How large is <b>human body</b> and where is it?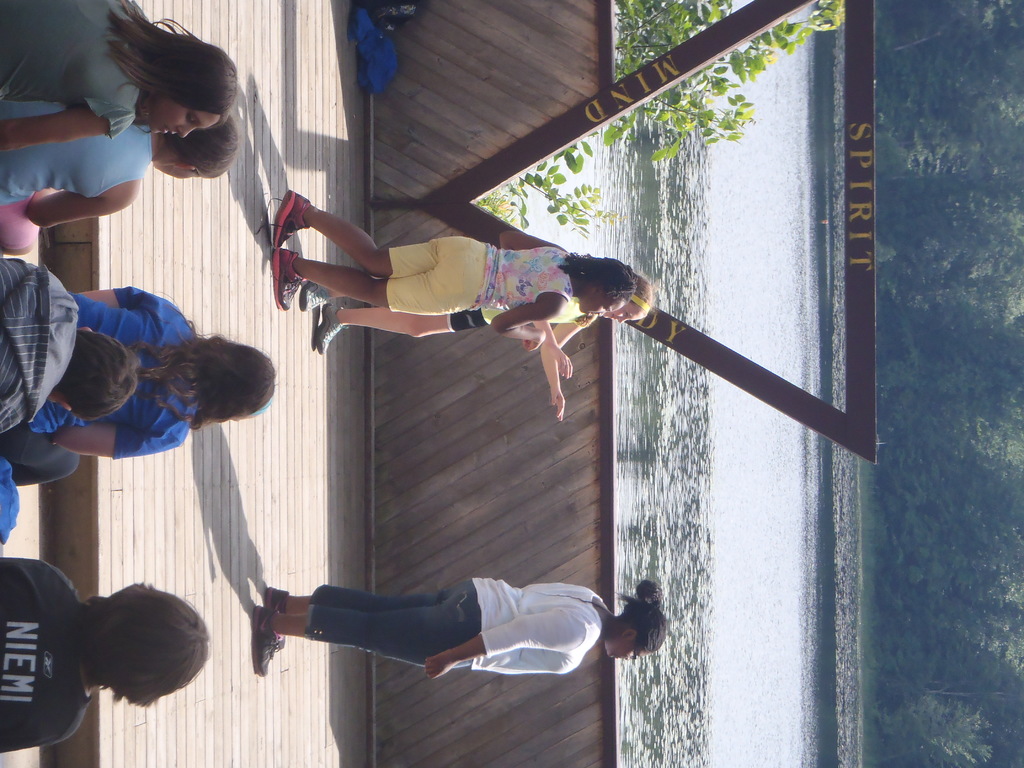
Bounding box: (296,257,579,420).
